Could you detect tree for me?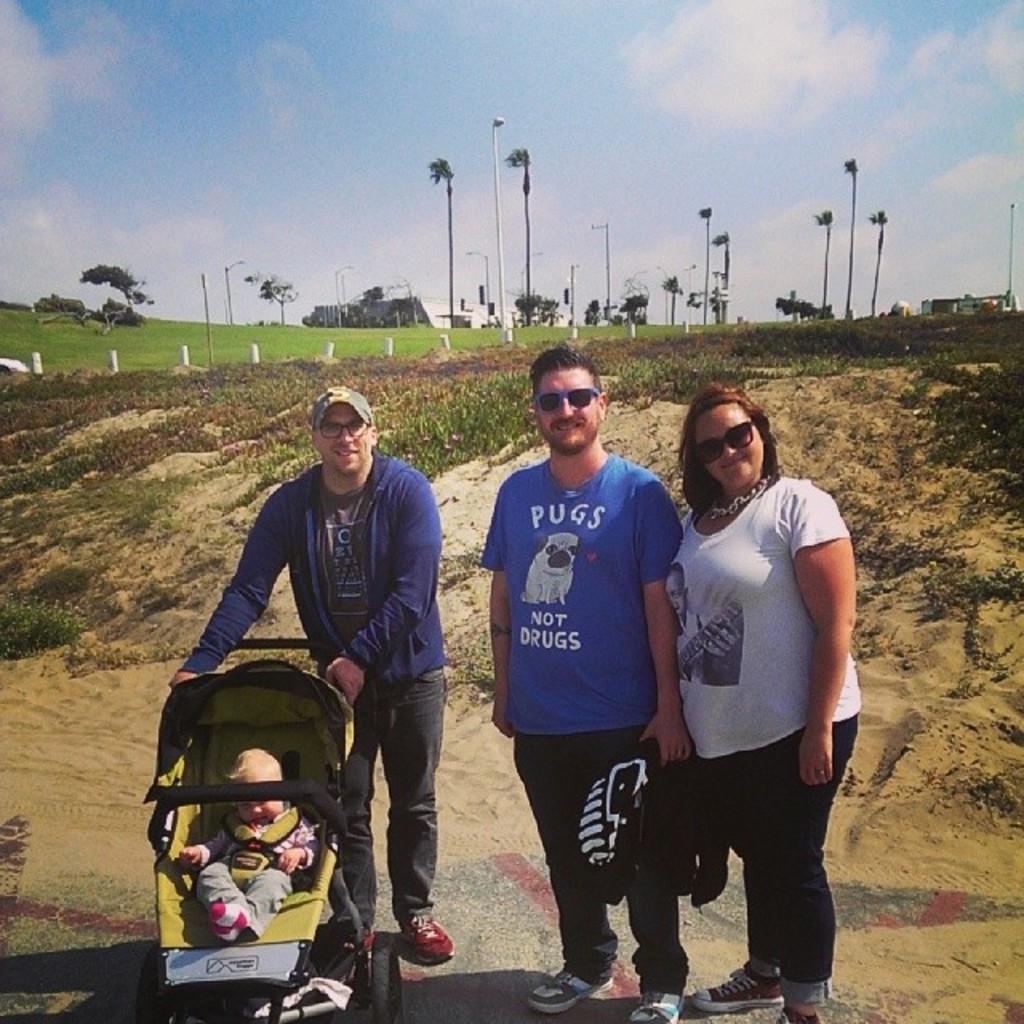
Detection result: crop(845, 157, 859, 320).
